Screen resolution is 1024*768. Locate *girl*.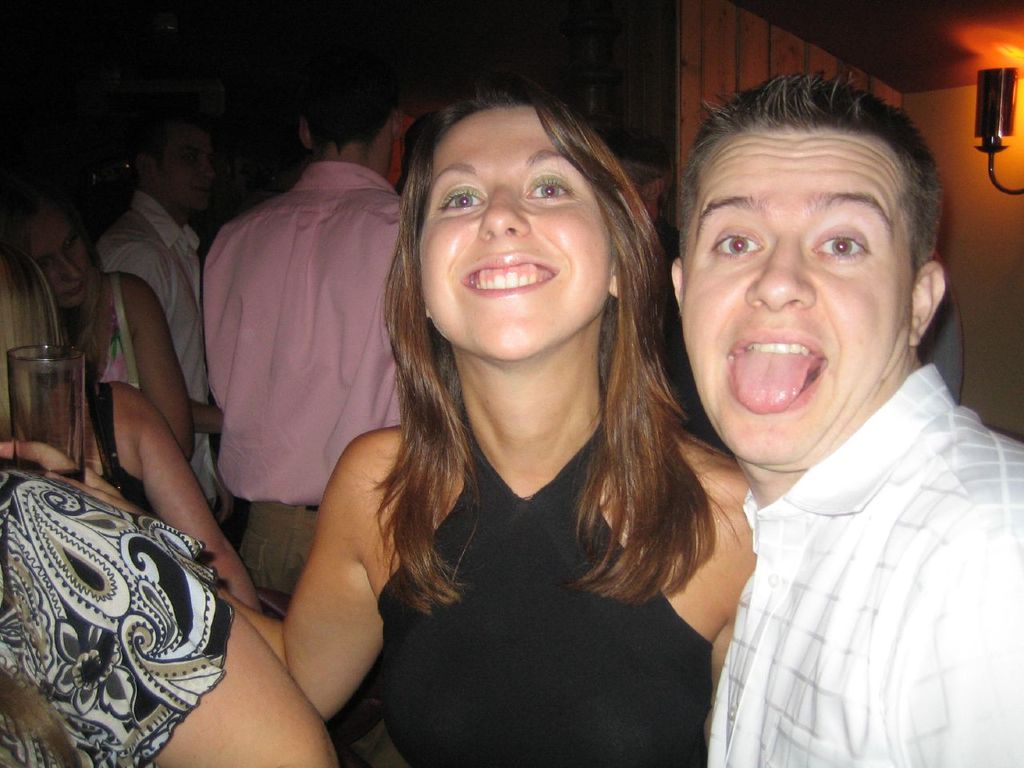
(0, 178, 196, 460).
